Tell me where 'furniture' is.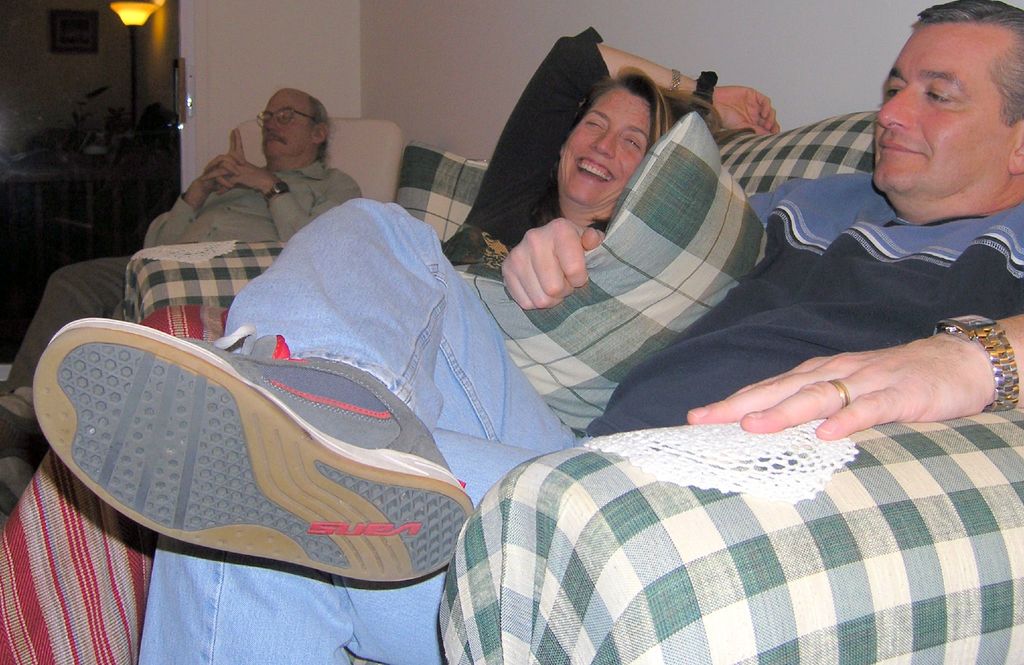
'furniture' is at (left=238, top=116, right=404, bottom=203).
